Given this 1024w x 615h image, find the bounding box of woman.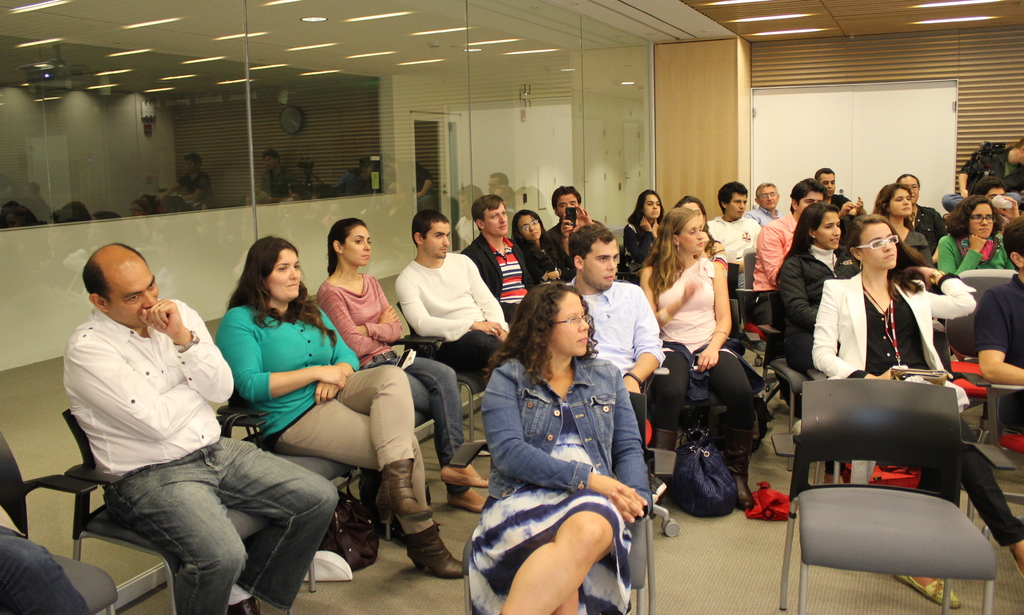
select_region(897, 170, 950, 240).
